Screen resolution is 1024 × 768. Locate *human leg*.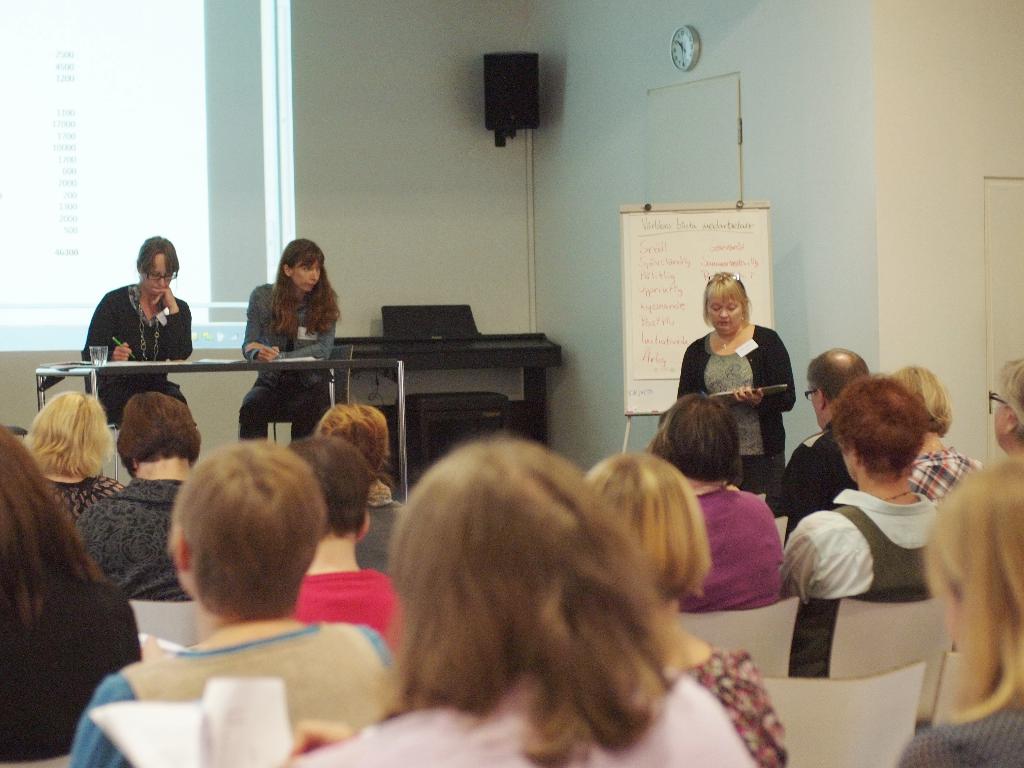
289, 380, 331, 440.
